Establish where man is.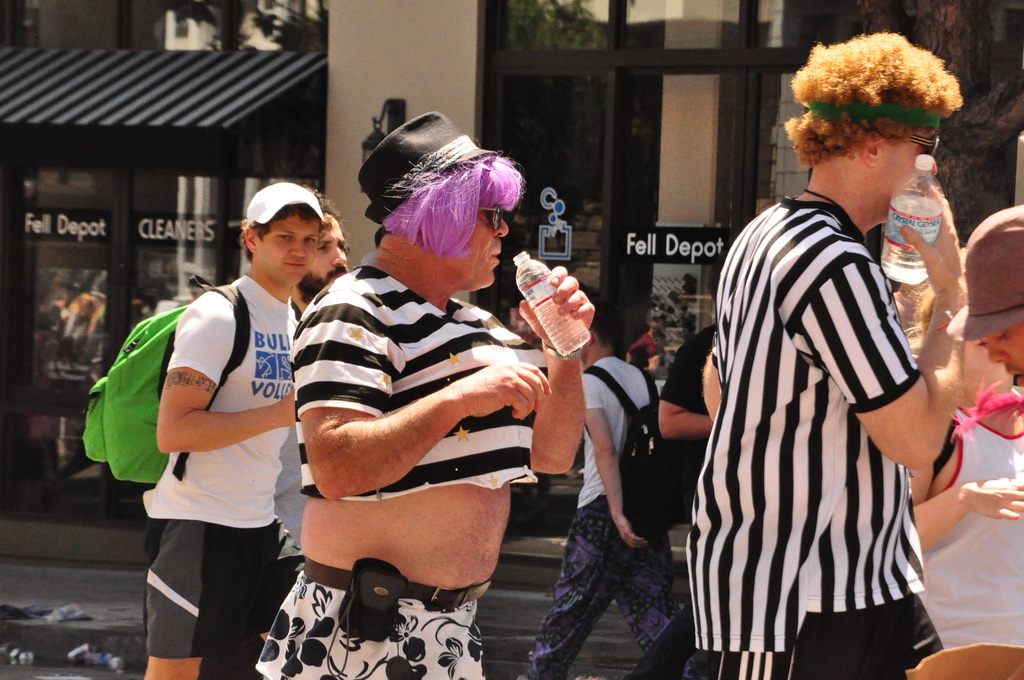
Established at <region>505, 309, 678, 679</region>.
